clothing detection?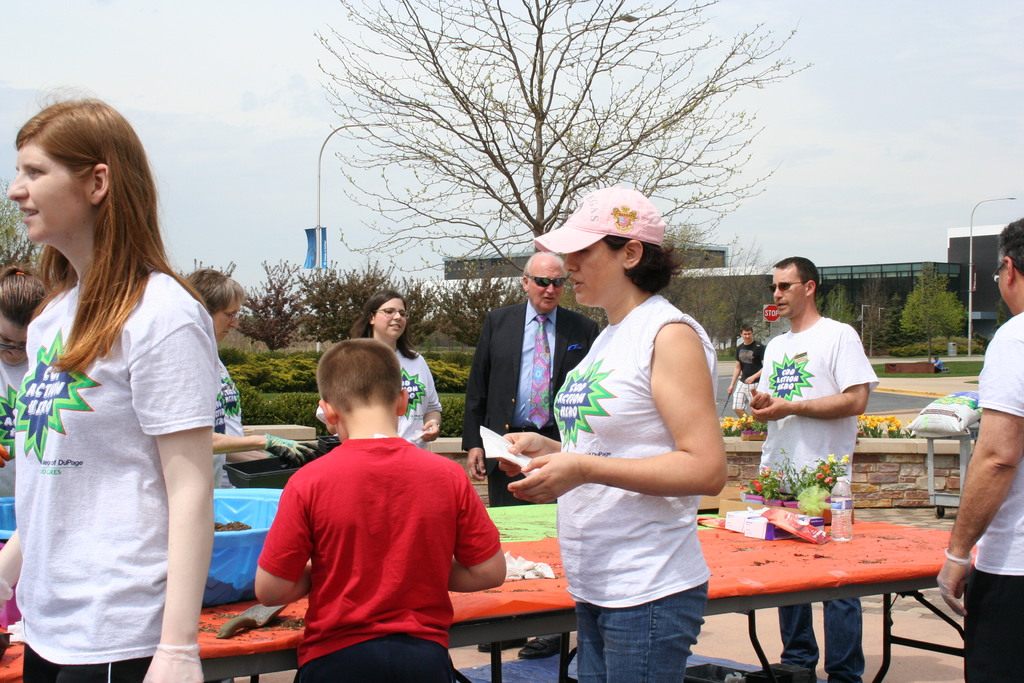
318:345:448:447
